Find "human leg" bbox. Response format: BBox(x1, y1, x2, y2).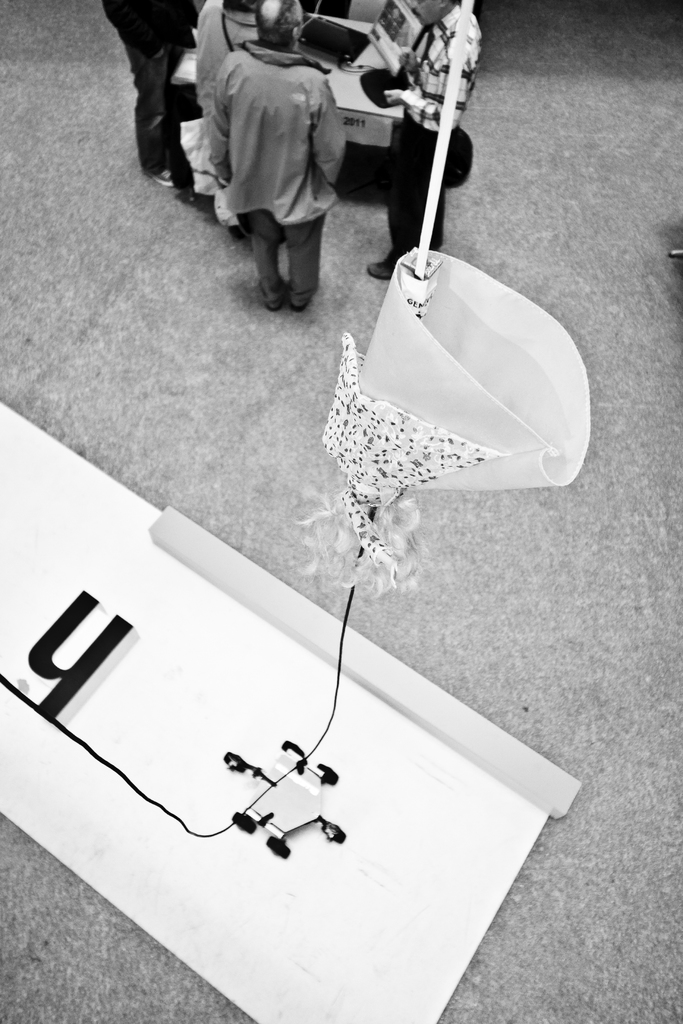
BBox(283, 212, 329, 312).
